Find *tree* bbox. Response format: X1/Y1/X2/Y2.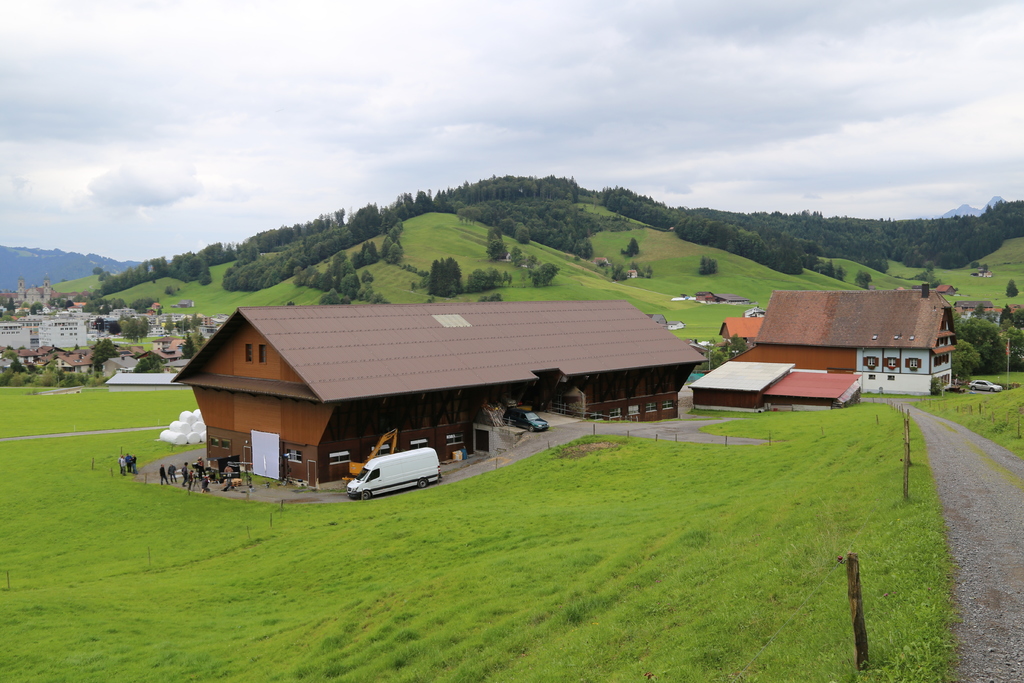
833/266/846/283.
